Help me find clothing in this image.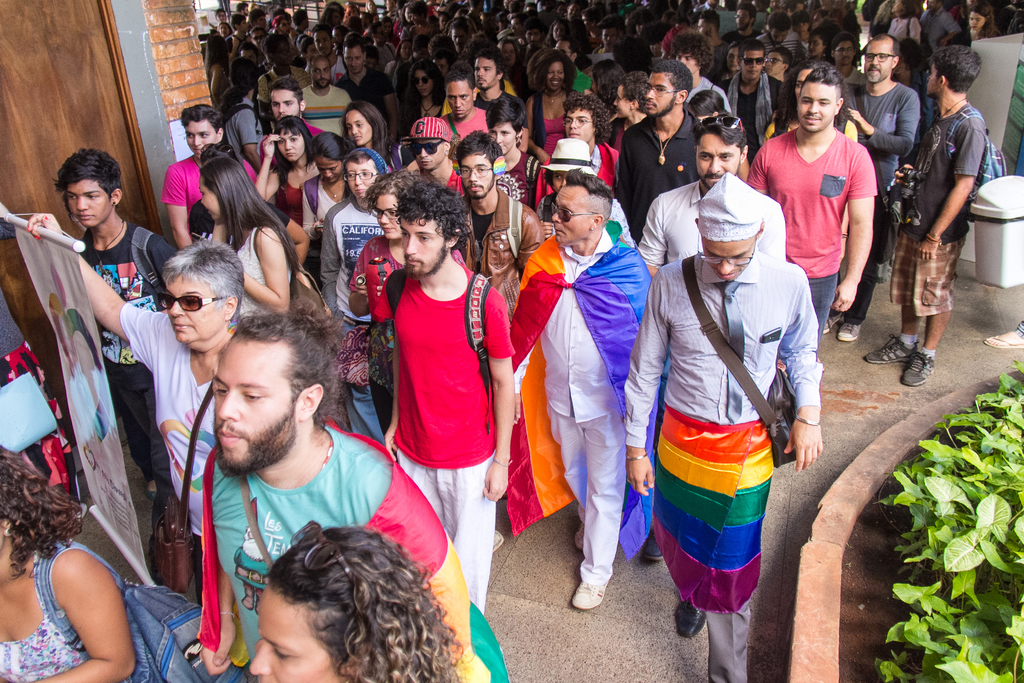
Found it: left=349, top=147, right=402, bottom=172.
